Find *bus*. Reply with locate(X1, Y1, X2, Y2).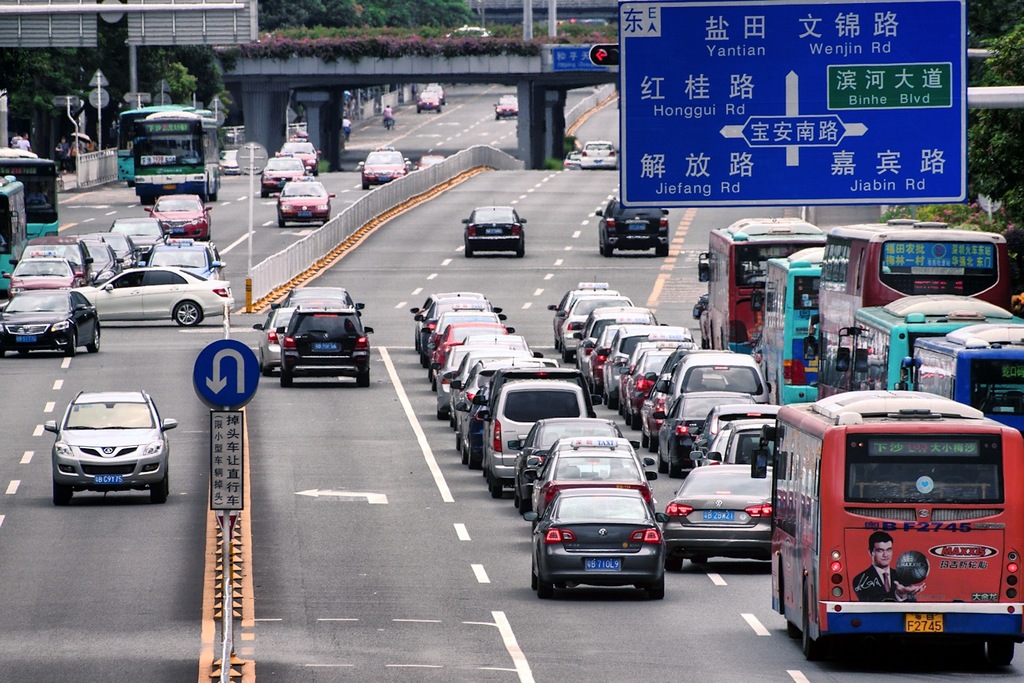
locate(0, 175, 24, 294).
